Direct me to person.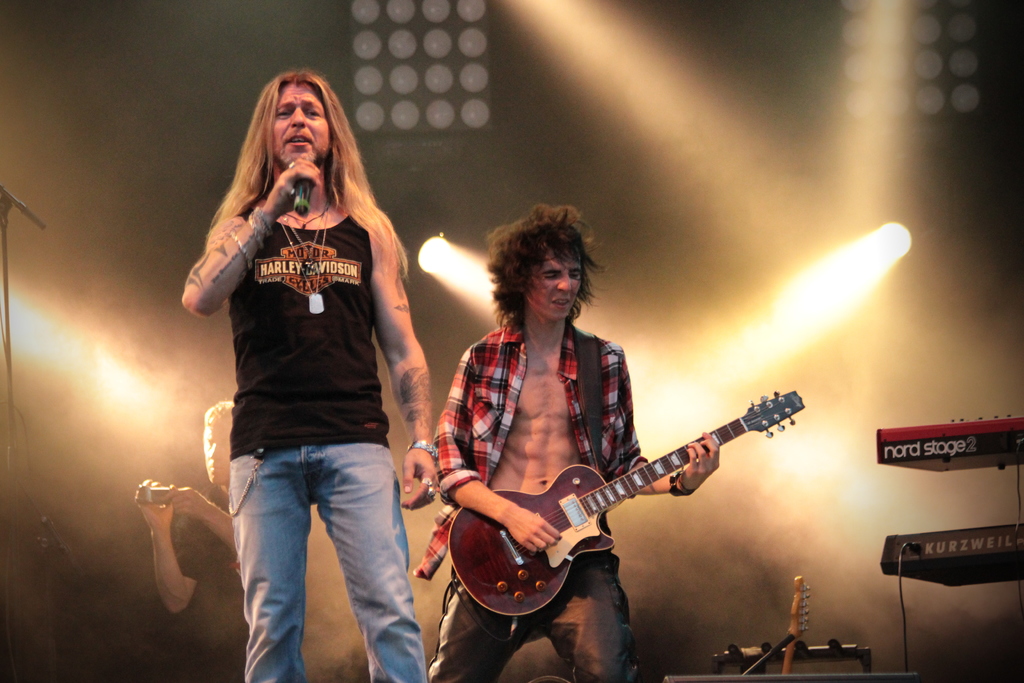
Direction: l=443, t=222, r=774, b=680.
